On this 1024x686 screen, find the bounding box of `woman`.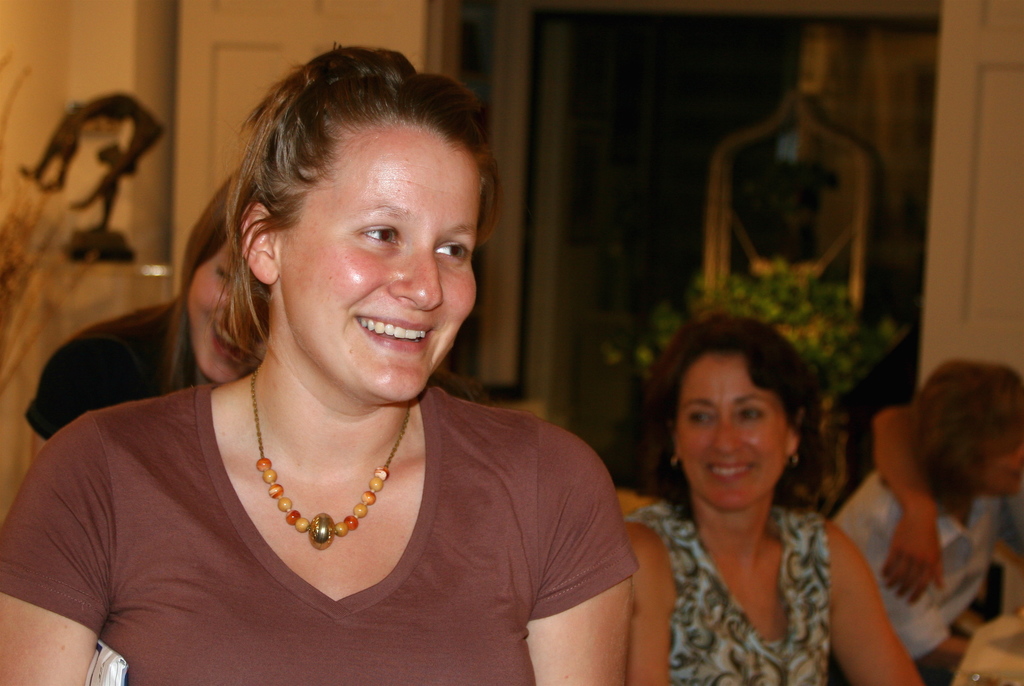
Bounding box: pyautogui.locateOnScreen(831, 351, 1023, 685).
